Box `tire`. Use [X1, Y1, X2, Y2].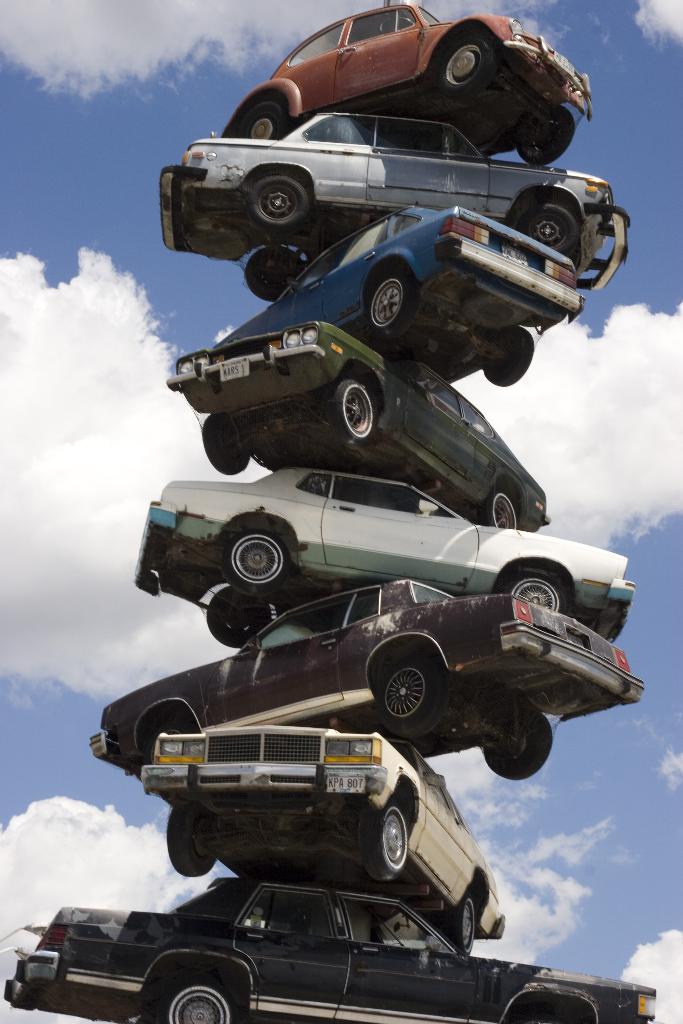
[506, 573, 559, 614].
